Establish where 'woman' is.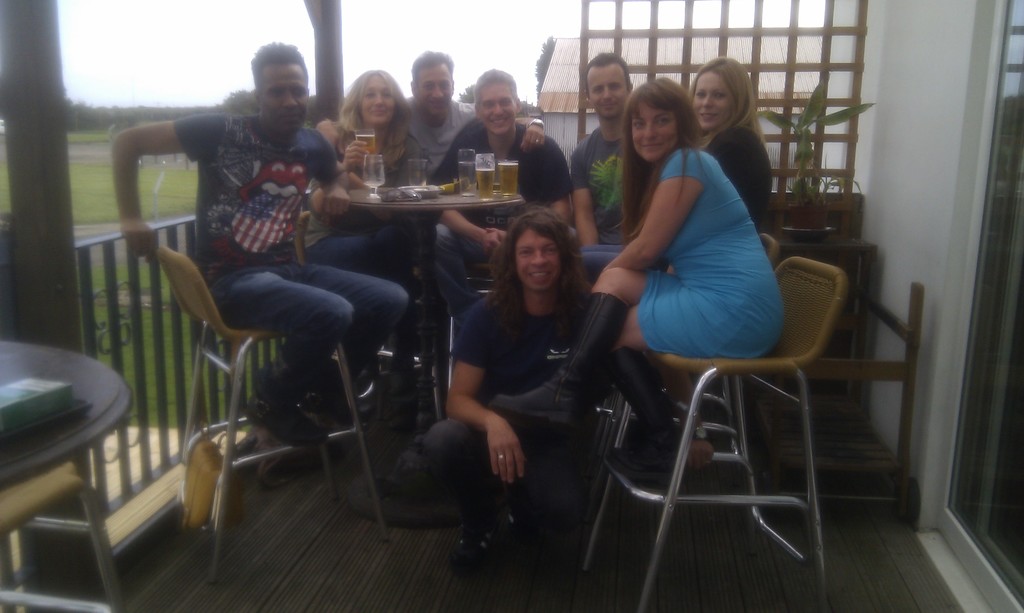
Established at Rect(302, 69, 445, 308).
